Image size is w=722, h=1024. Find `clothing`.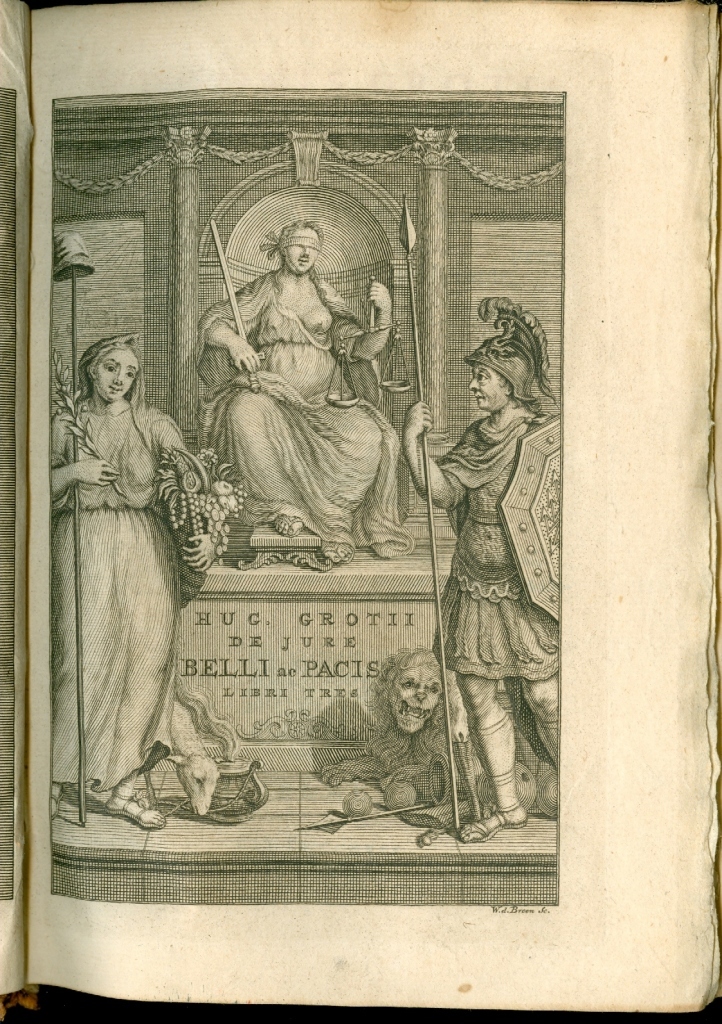
(x1=202, y1=400, x2=415, y2=588).
